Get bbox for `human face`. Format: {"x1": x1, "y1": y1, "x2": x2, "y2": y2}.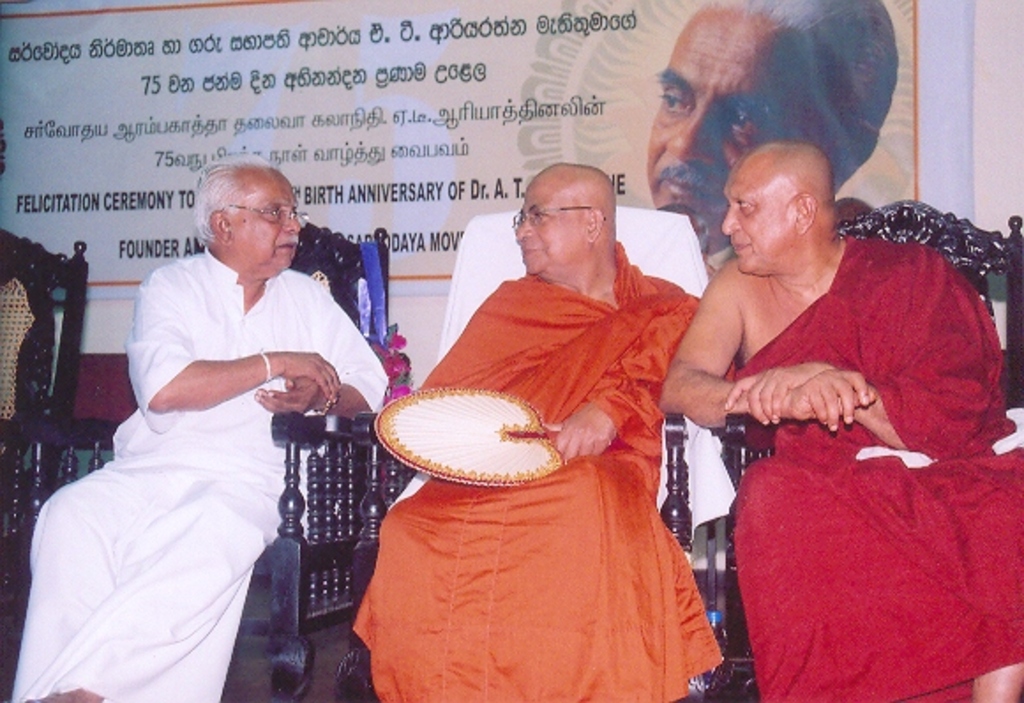
{"x1": 514, "y1": 166, "x2": 581, "y2": 272}.
